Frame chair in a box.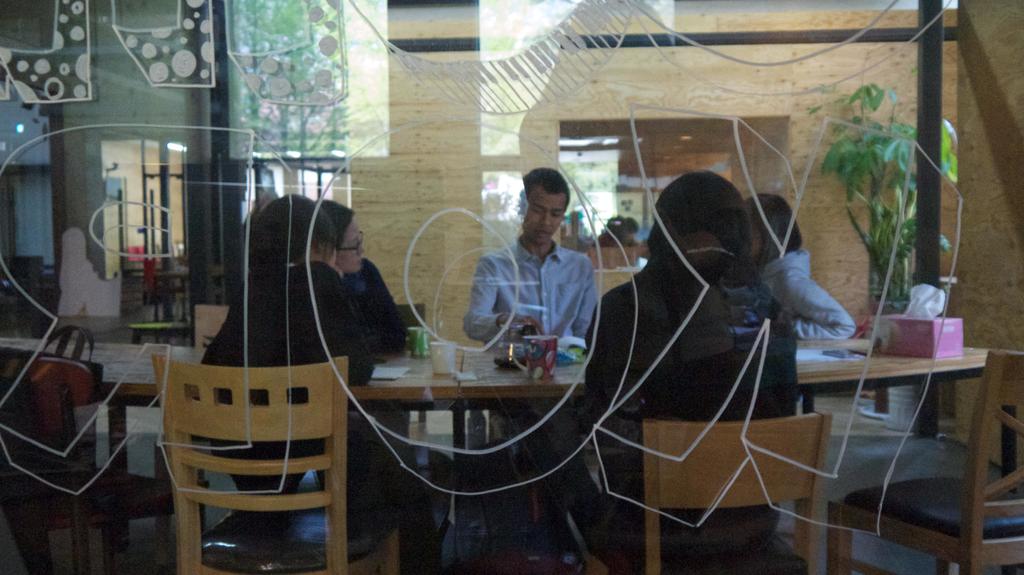
[left=840, top=355, right=1023, bottom=574].
